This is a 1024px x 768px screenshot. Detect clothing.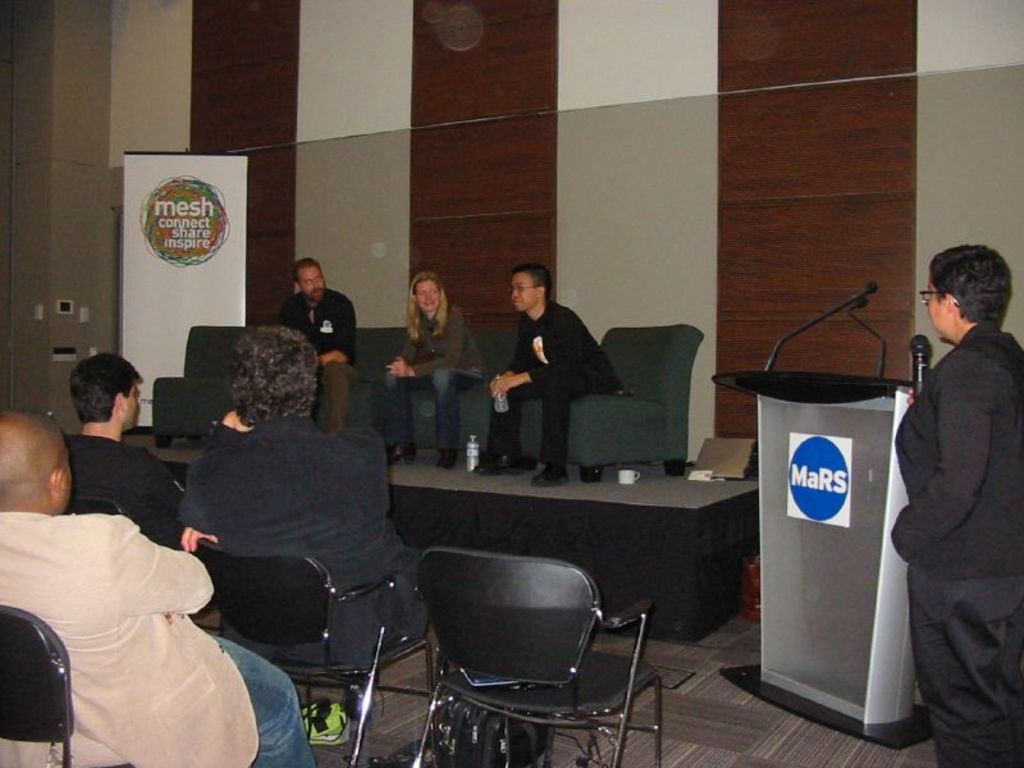
<region>74, 429, 188, 548</region>.
